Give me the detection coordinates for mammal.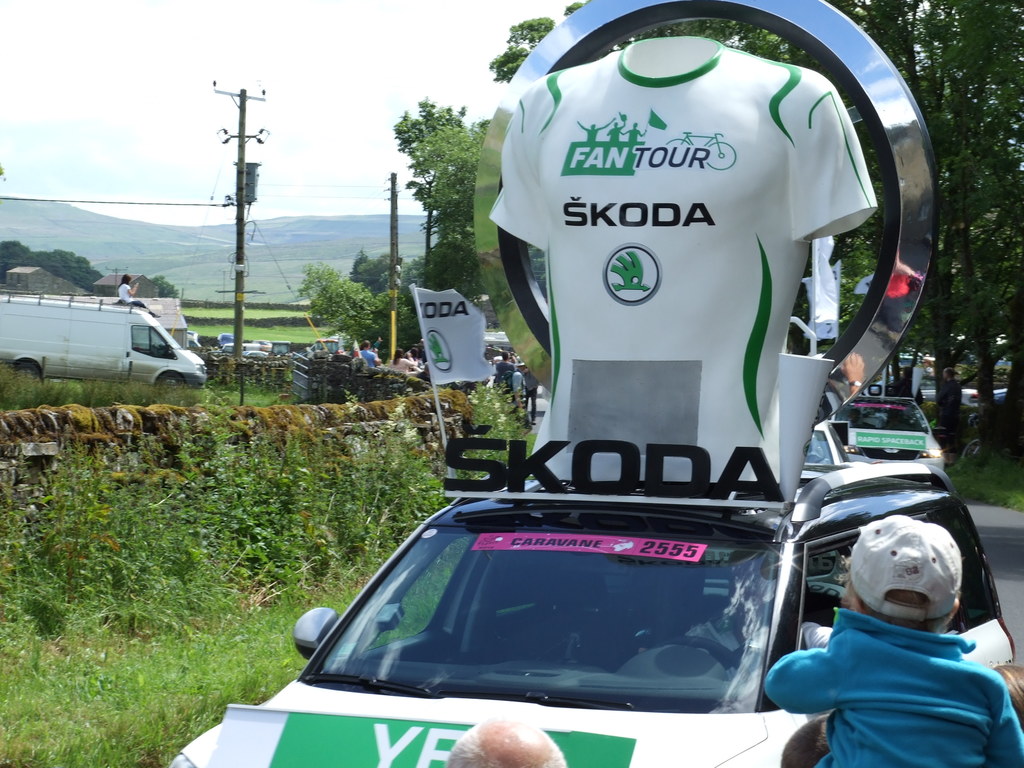
(524, 367, 536, 425).
